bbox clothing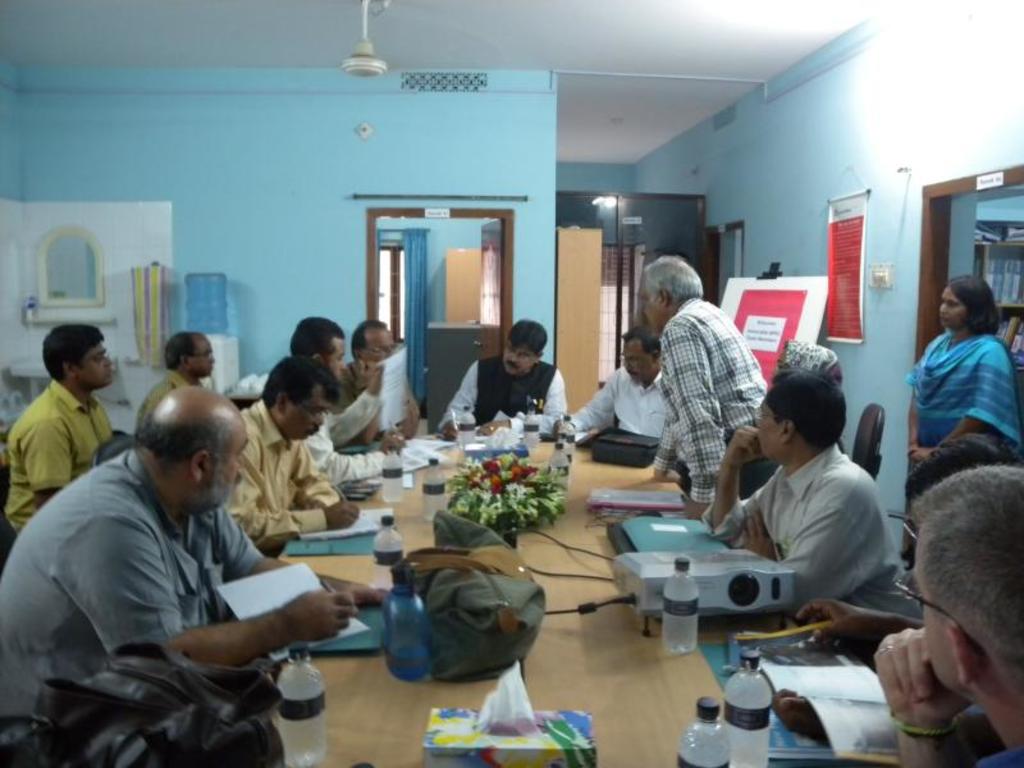
rect(904, 326, 1023, 477)
